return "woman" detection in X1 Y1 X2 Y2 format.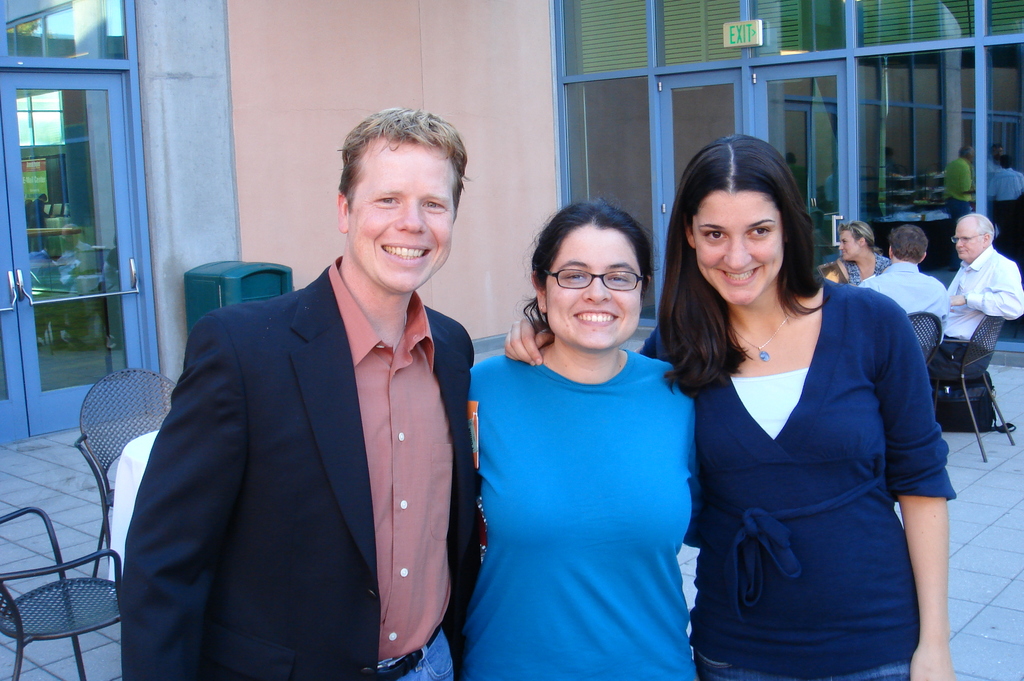
499 130 961 680.
